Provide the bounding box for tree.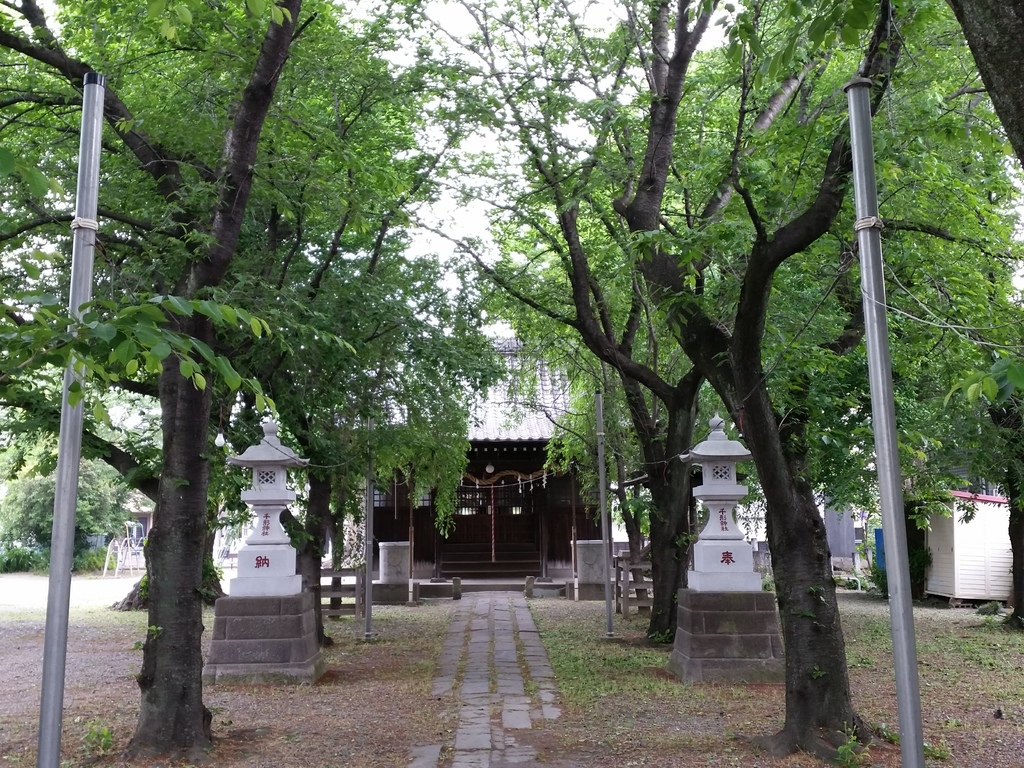
pyautogui.locateOnScreen(0, 0, 1023, 765).
